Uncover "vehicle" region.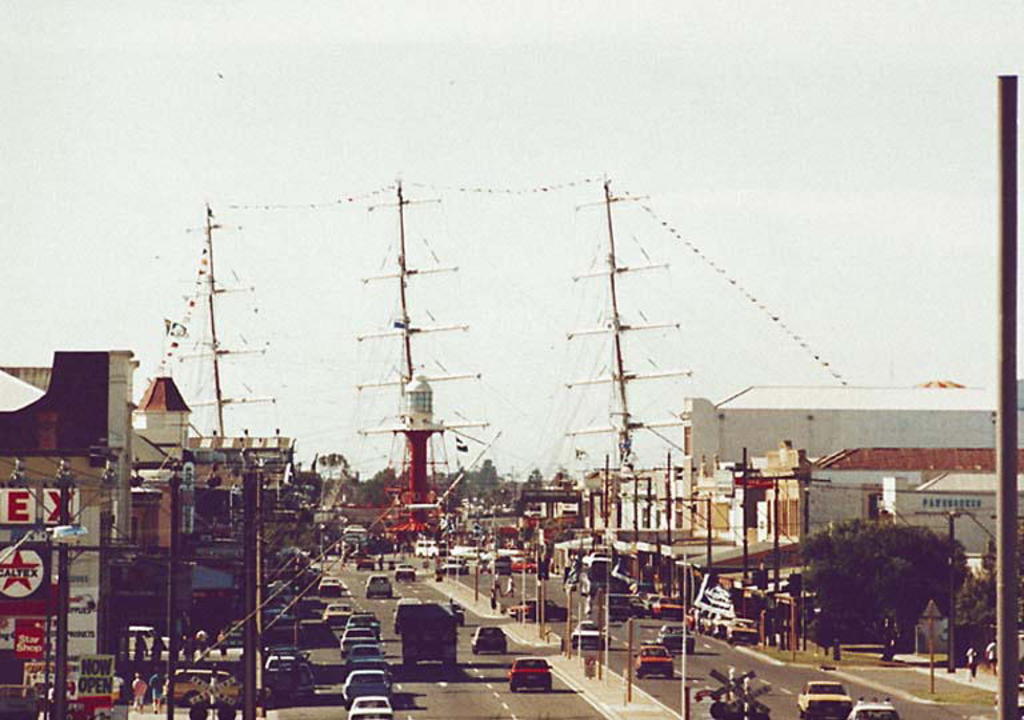
Uncovered: BBox(127, 621, 169, 651).
